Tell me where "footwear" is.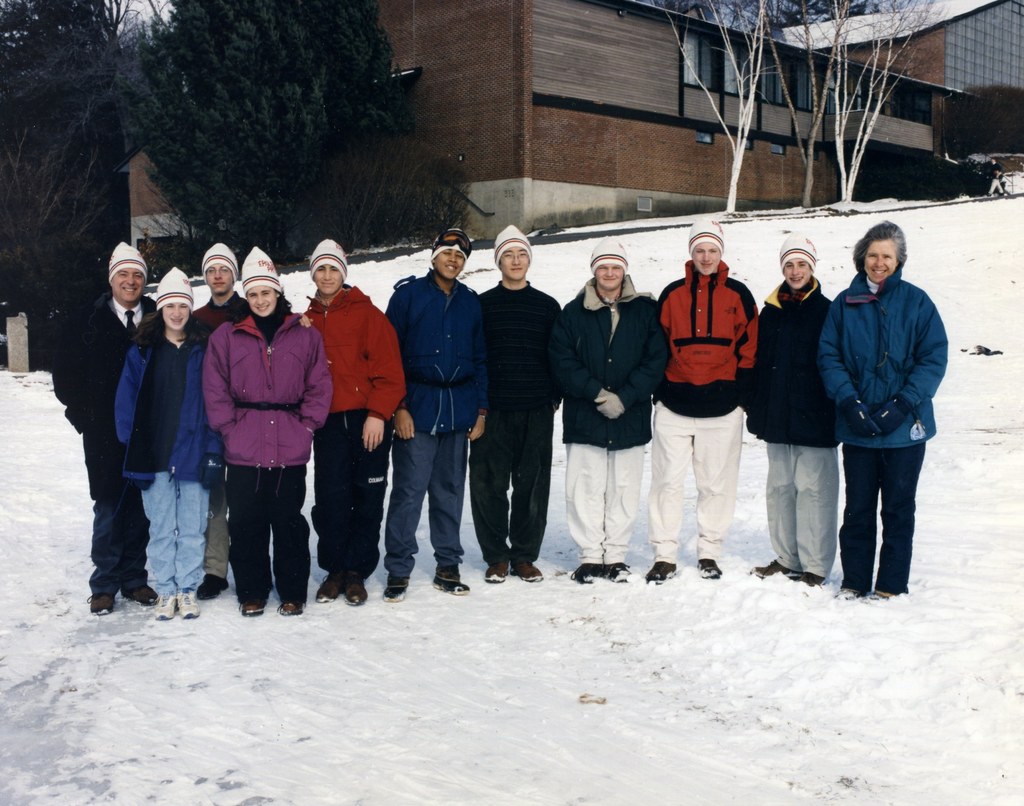
"footwear" is at [748,561,785,579].
